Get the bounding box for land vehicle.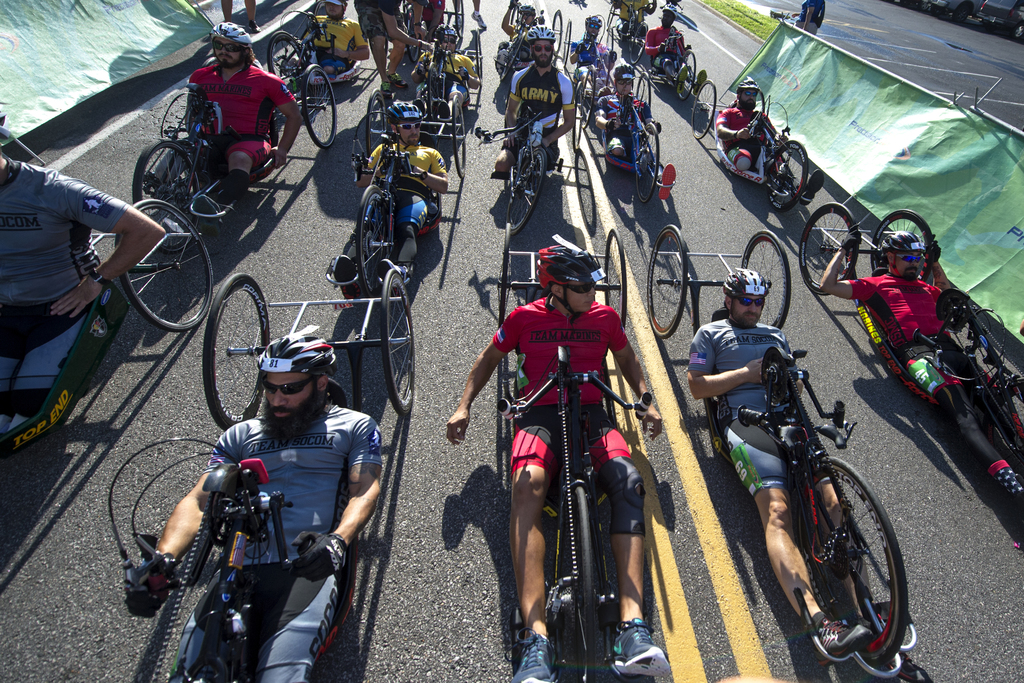
138:68:308:208.
